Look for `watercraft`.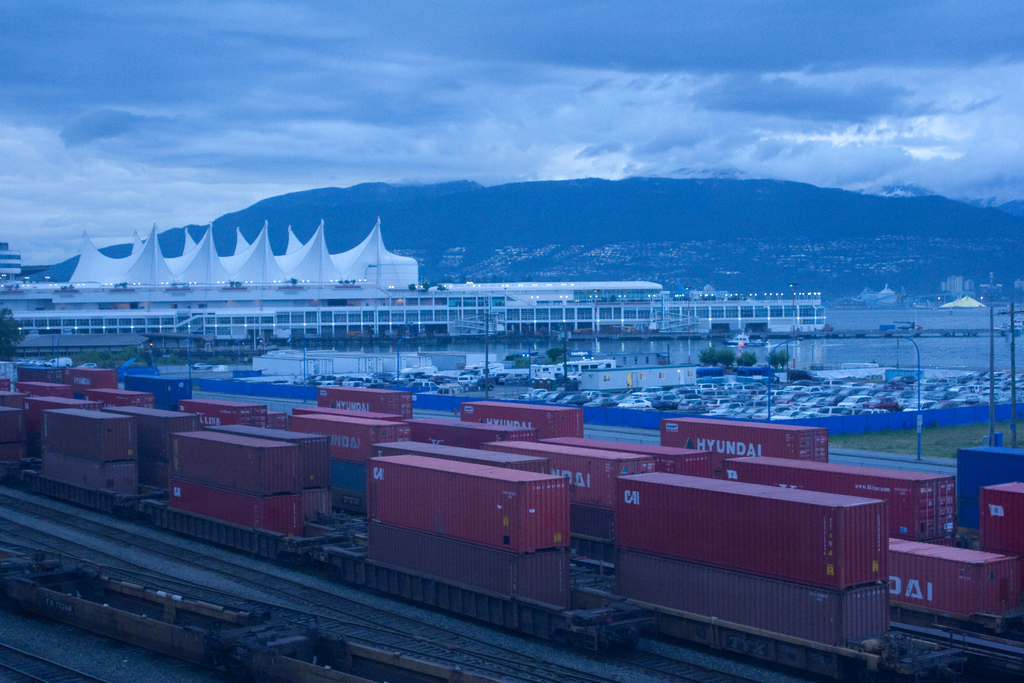
Found: (x1=722, y1=333, x2=780, y2=348).
